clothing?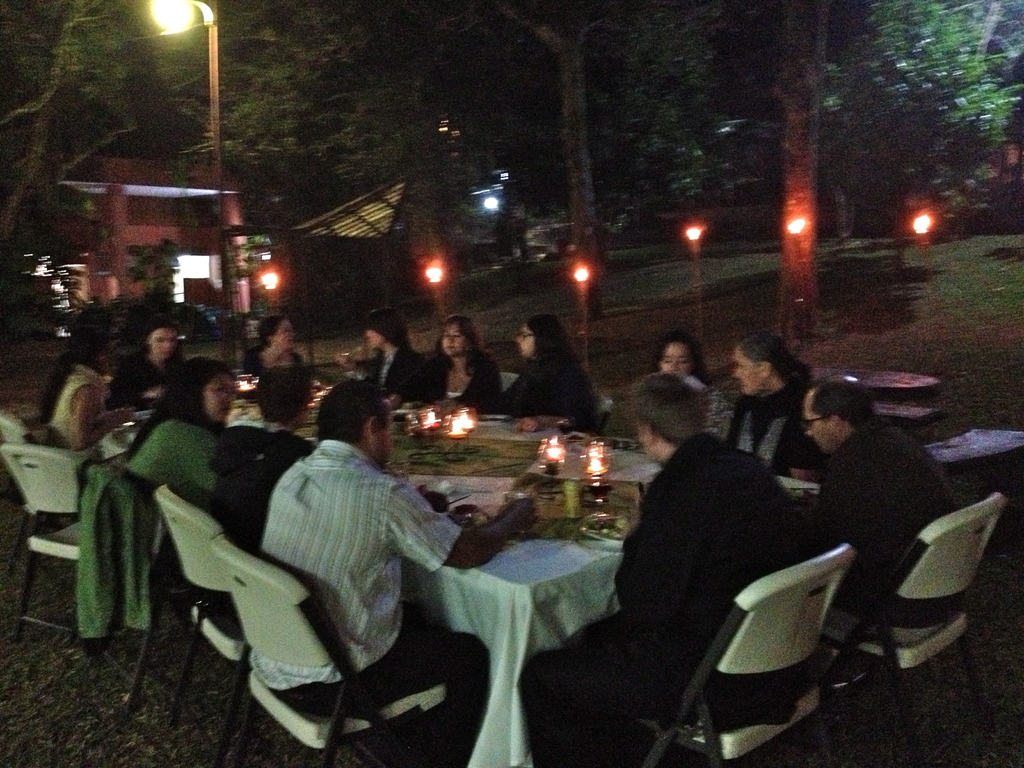
[424, 348, 507, 400]
